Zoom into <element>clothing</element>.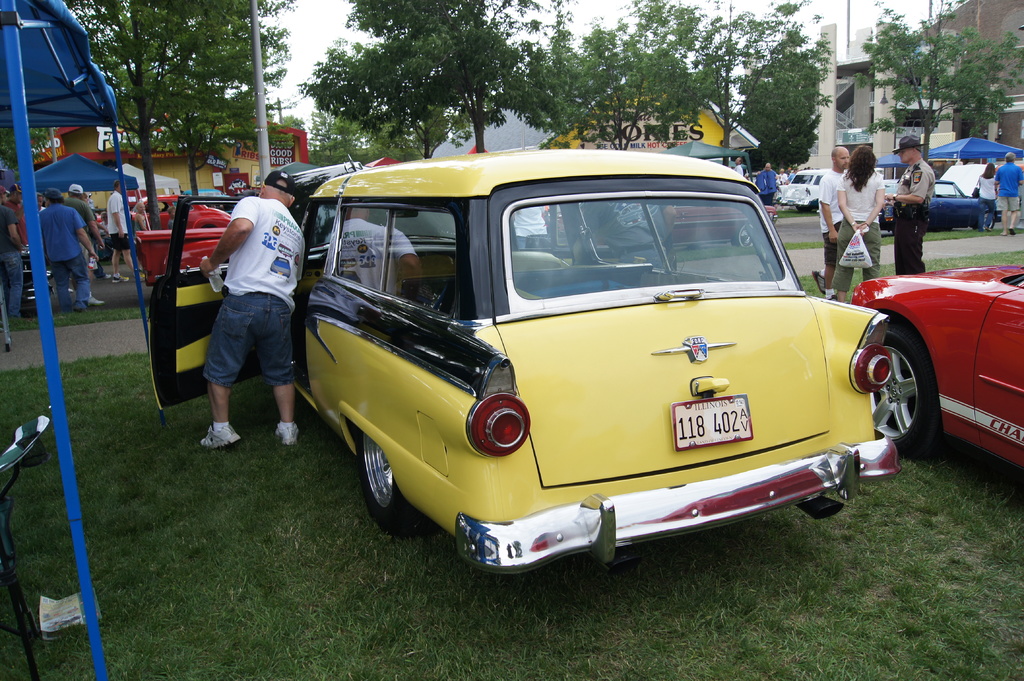
Zoom target: l=755, t=168, r=778, b=204.
